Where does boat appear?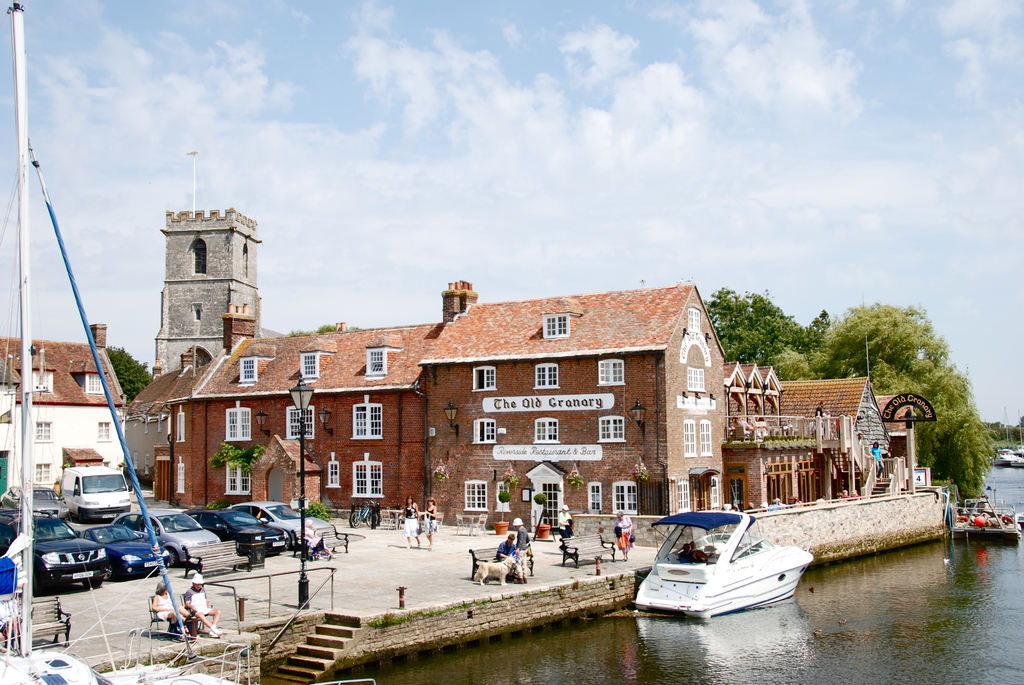
Appears at Rect(993, 407, 1018, 462).
